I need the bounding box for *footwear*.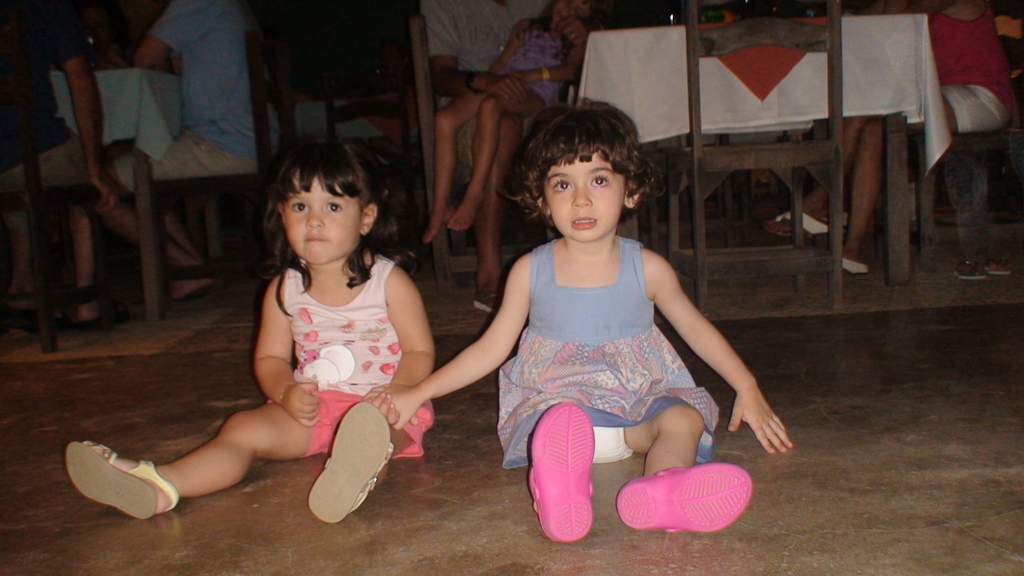
Here it is: select_region(990, 264, 1009, 276).
